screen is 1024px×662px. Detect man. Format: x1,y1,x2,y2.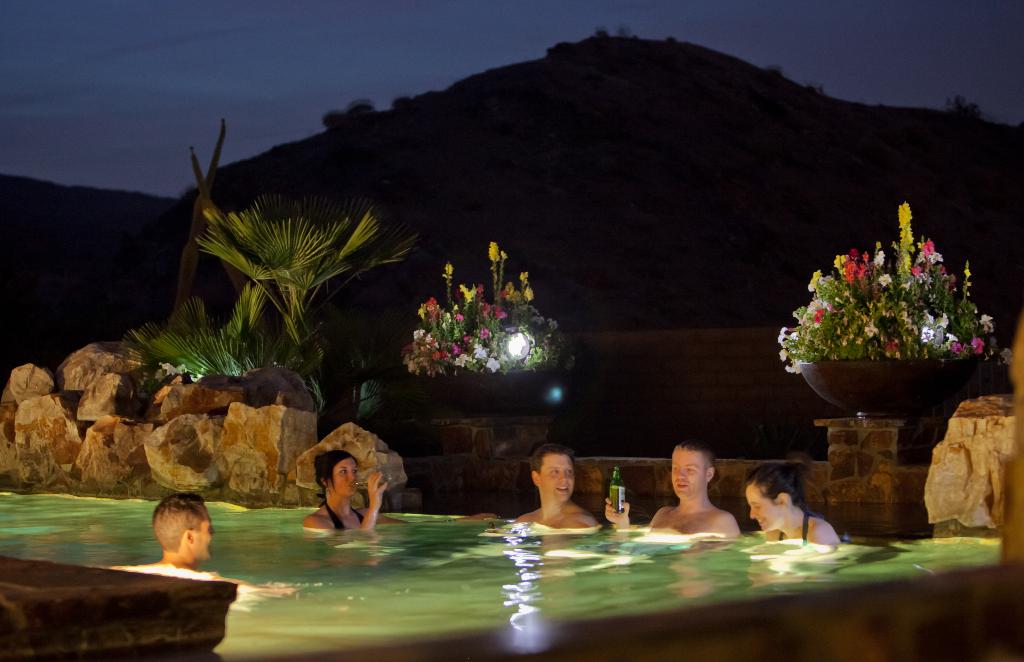
515,445,605,528.
